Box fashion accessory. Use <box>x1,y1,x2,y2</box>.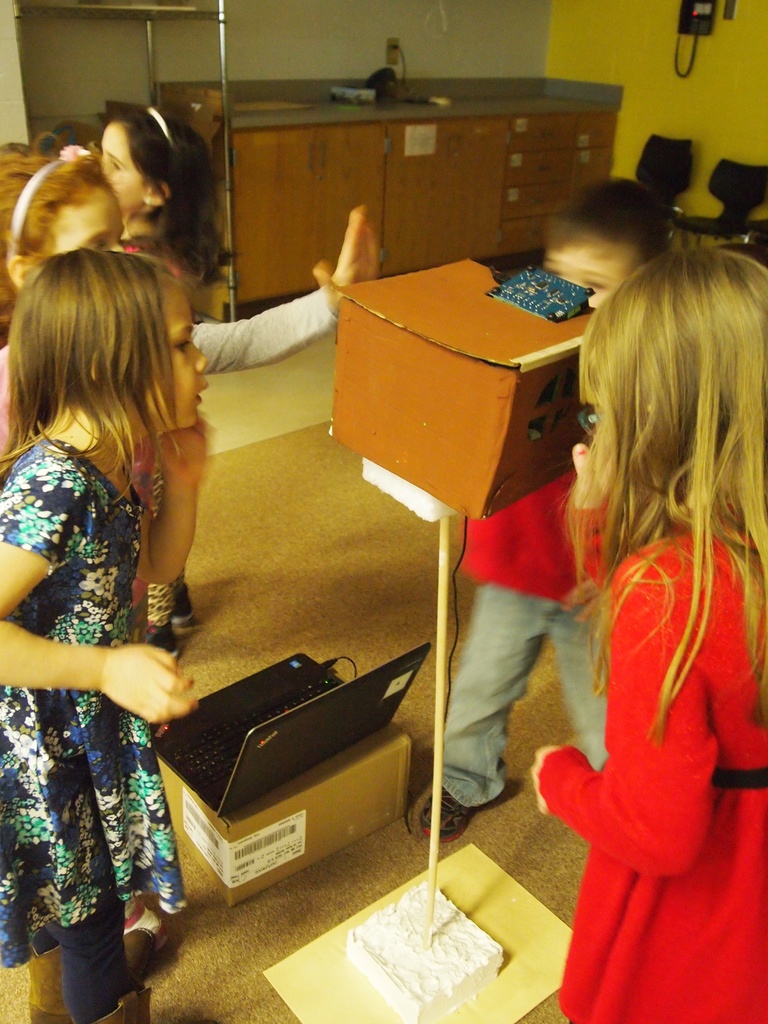
<box>145,106,182,148</box>.
